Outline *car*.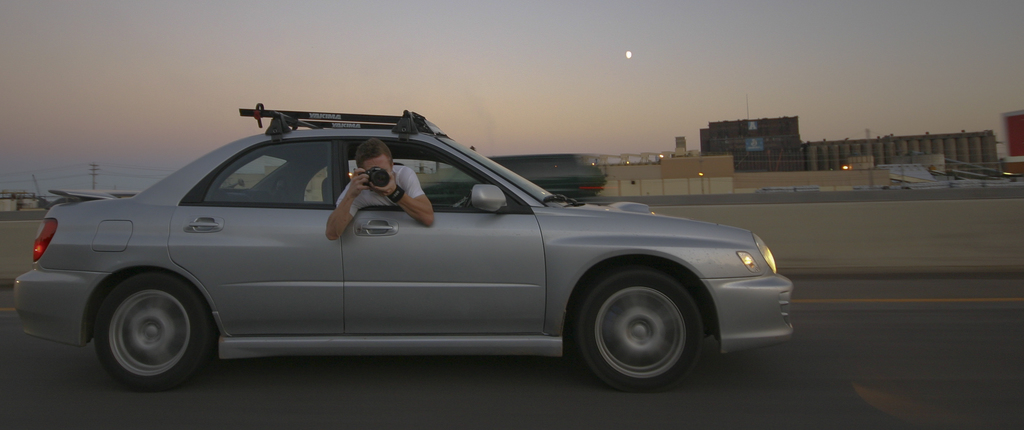
Outline: crop(15, 106, 794, 386).
